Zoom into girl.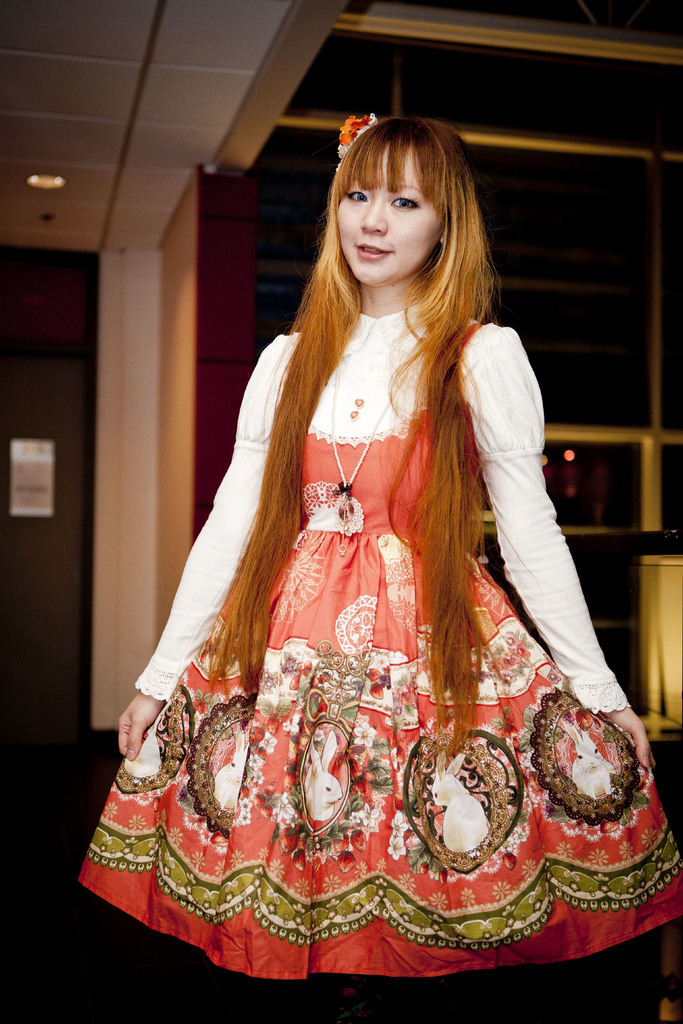
Zoom target: [78,109,682,1023].
